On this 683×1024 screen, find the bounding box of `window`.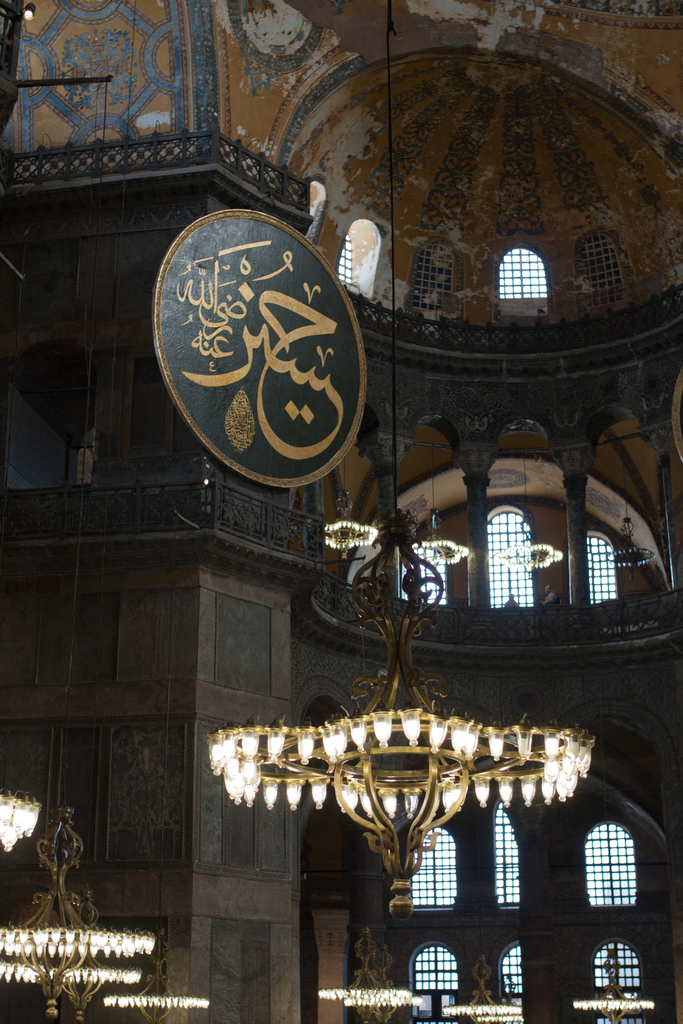
Bounding box: (411, 945, 460, 1023).
